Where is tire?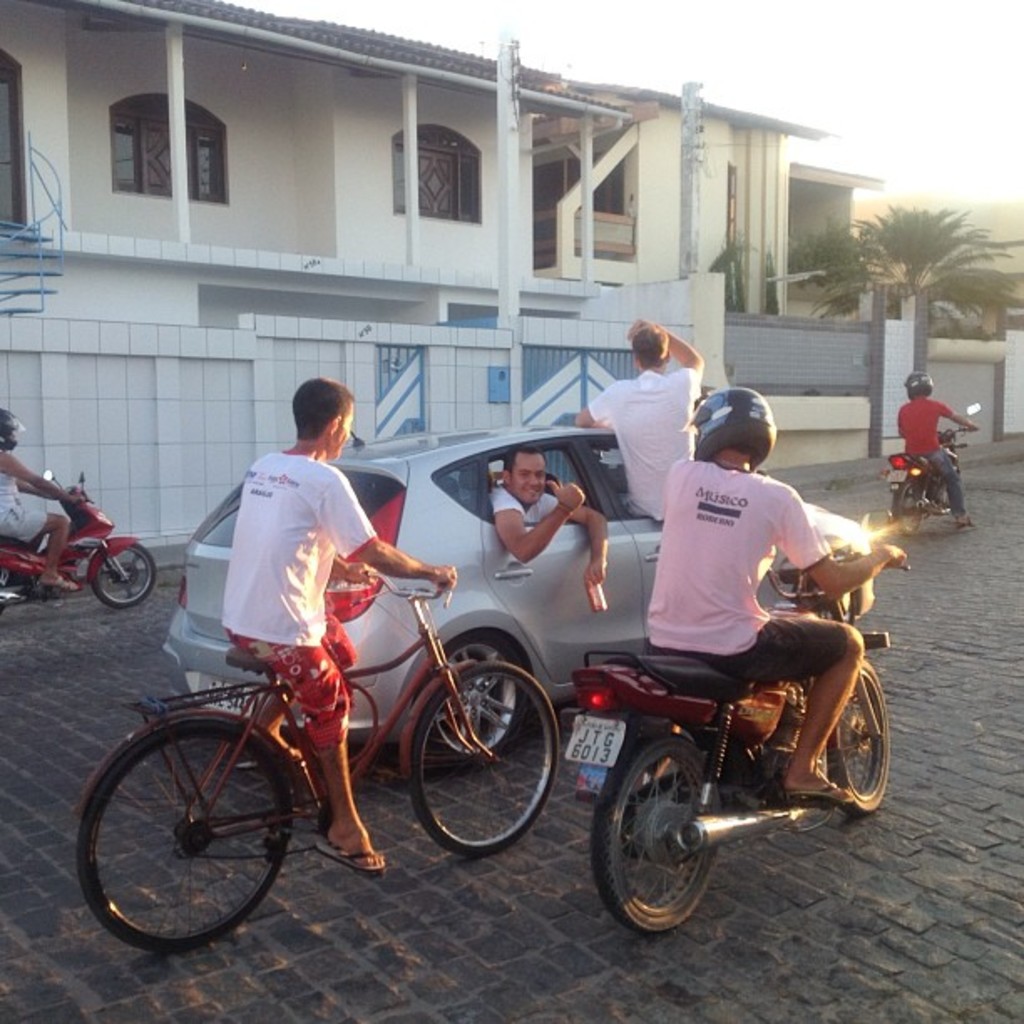
[89,544,151,606].
